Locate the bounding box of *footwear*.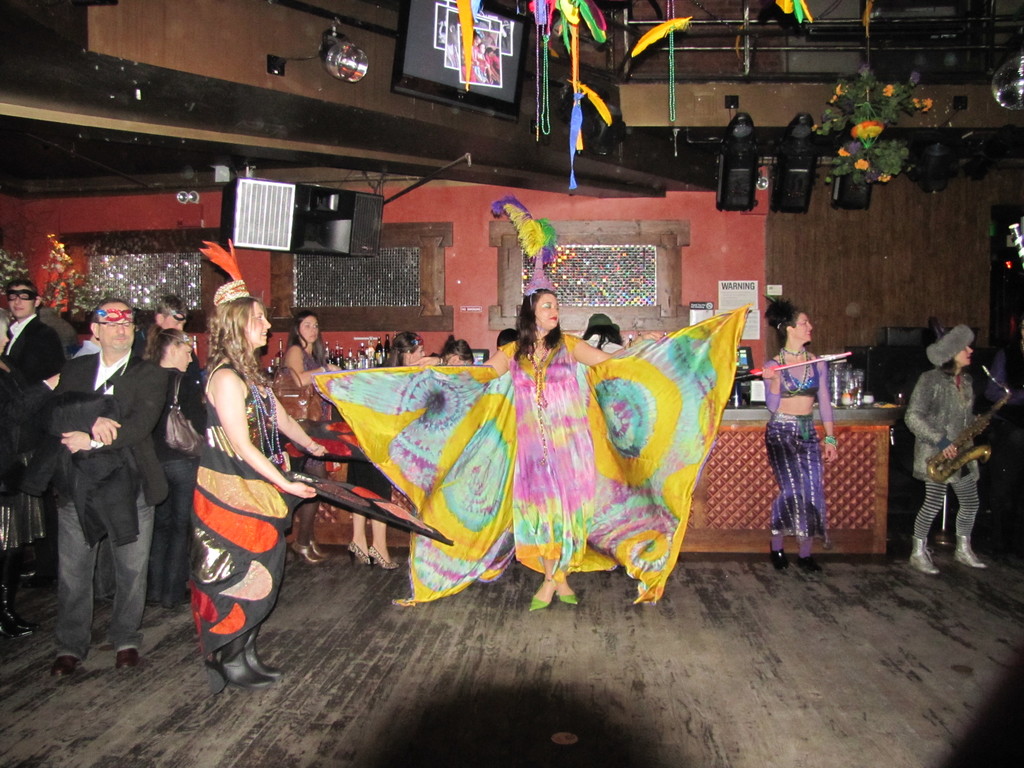
Bounding box: bbox=[956, 533, 985, 569].
